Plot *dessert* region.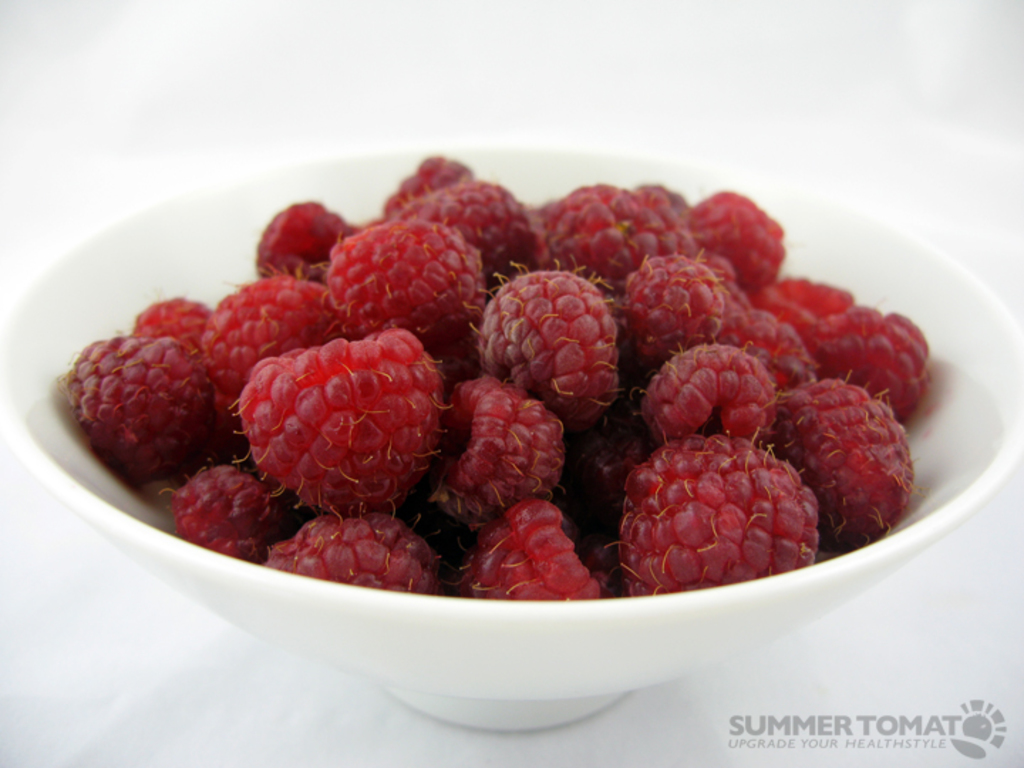
Plotted at <bbox>543, 172, 666, 279</bbox>.
